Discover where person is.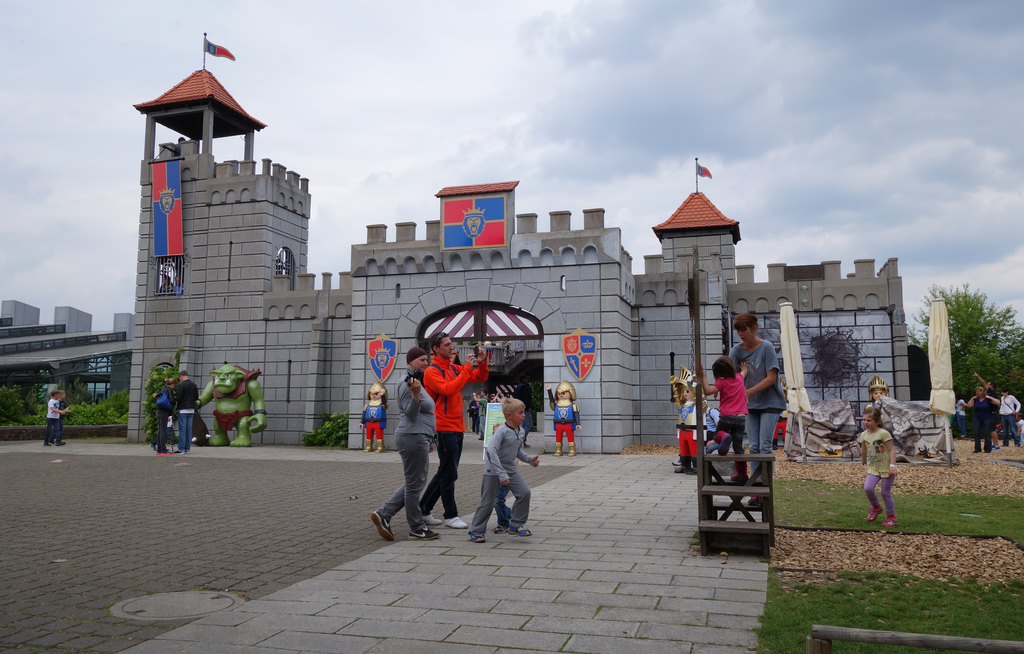
Discovered at 700:355:748:479.
